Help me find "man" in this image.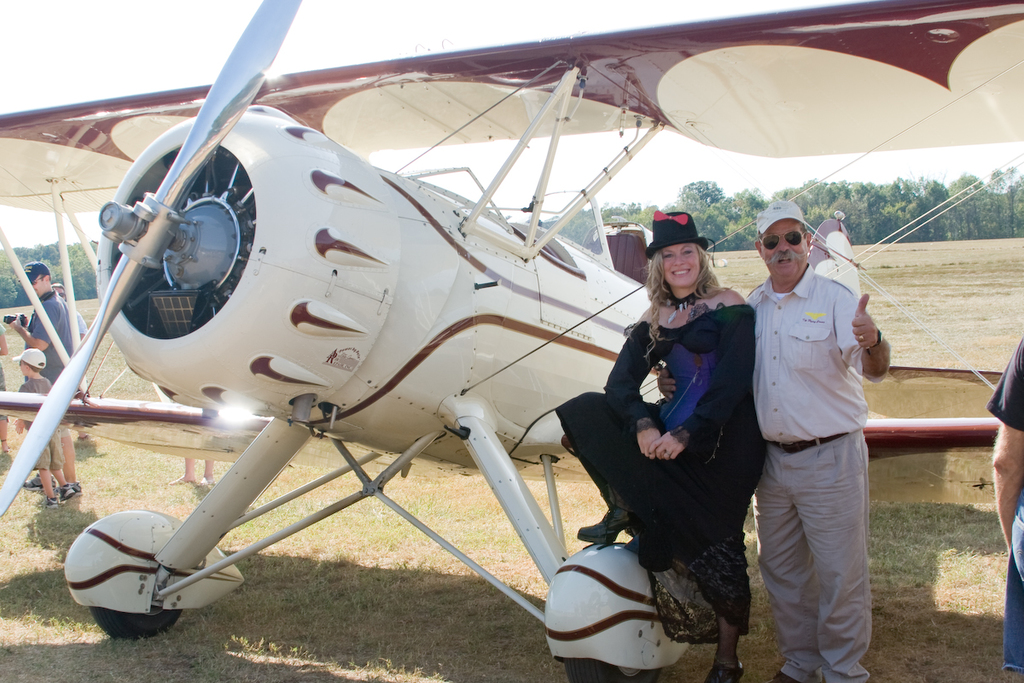
Found it: bbox=[742, 190, 896, 682].
